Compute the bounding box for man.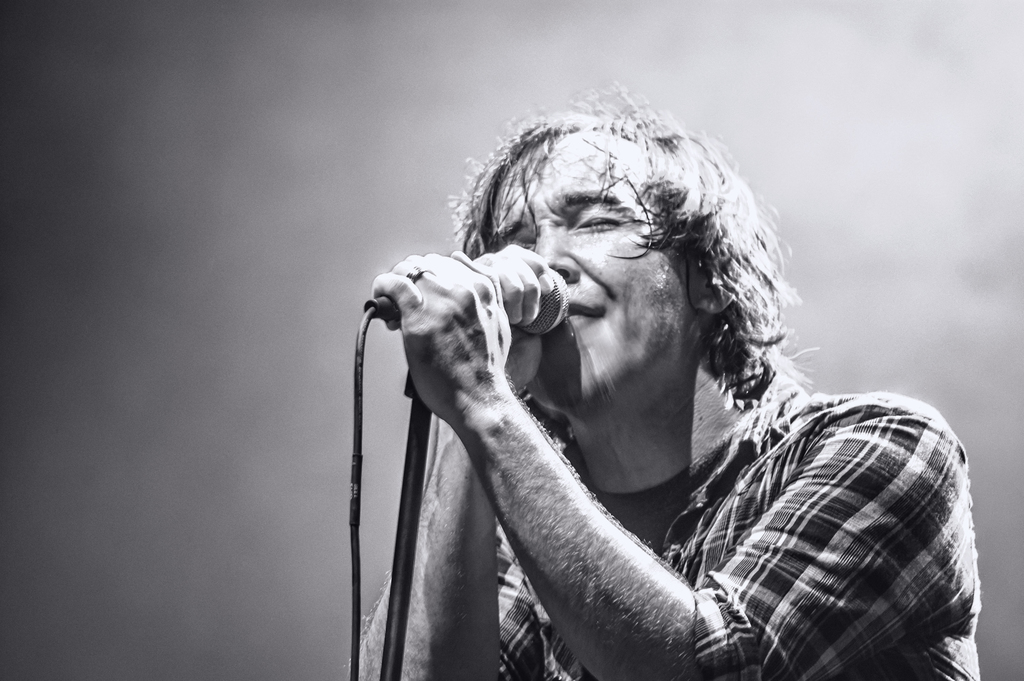
331 97 959 678.
